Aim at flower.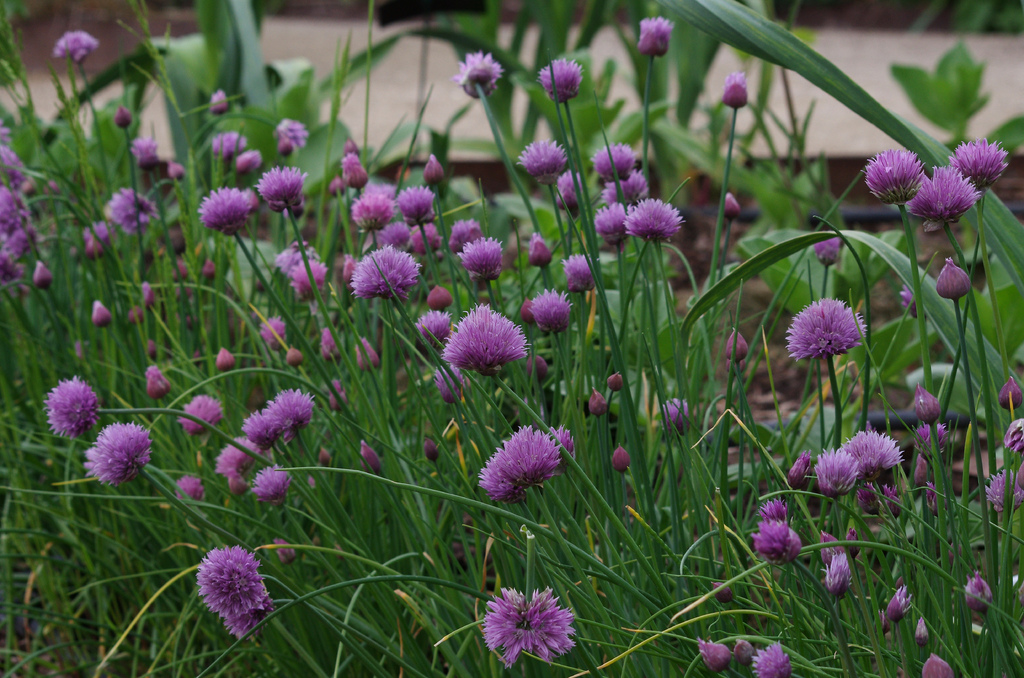
Aimed at l=397, t=182, r=436, b=222.
